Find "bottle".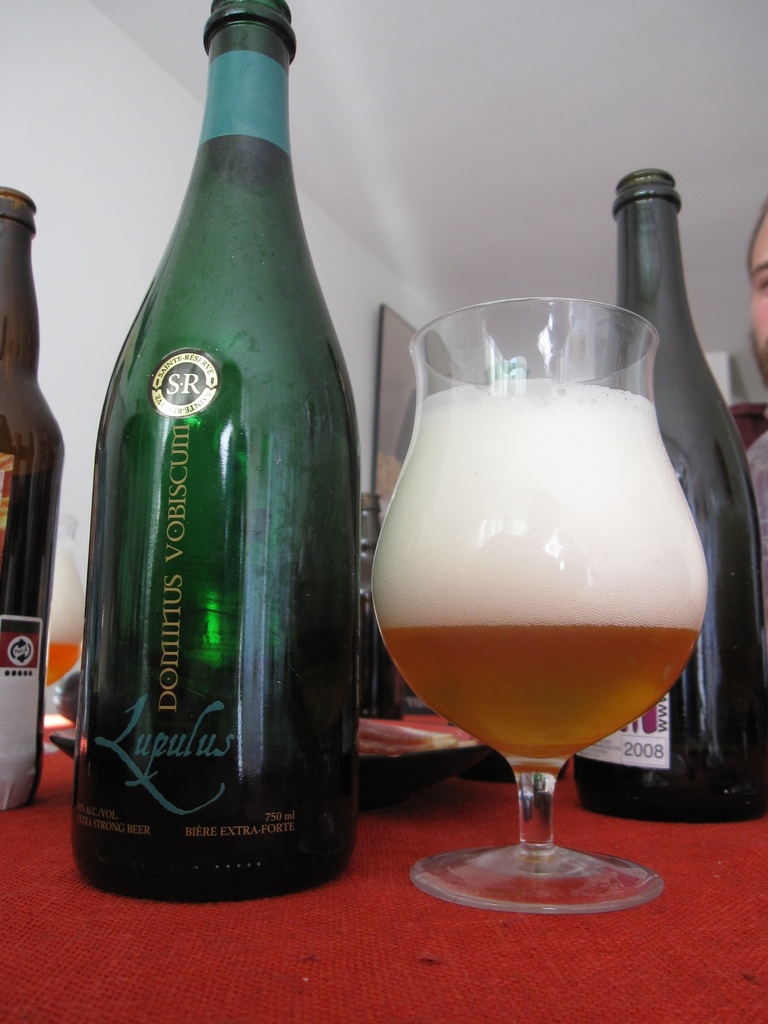
bbox(579, 162, 767, 824).
